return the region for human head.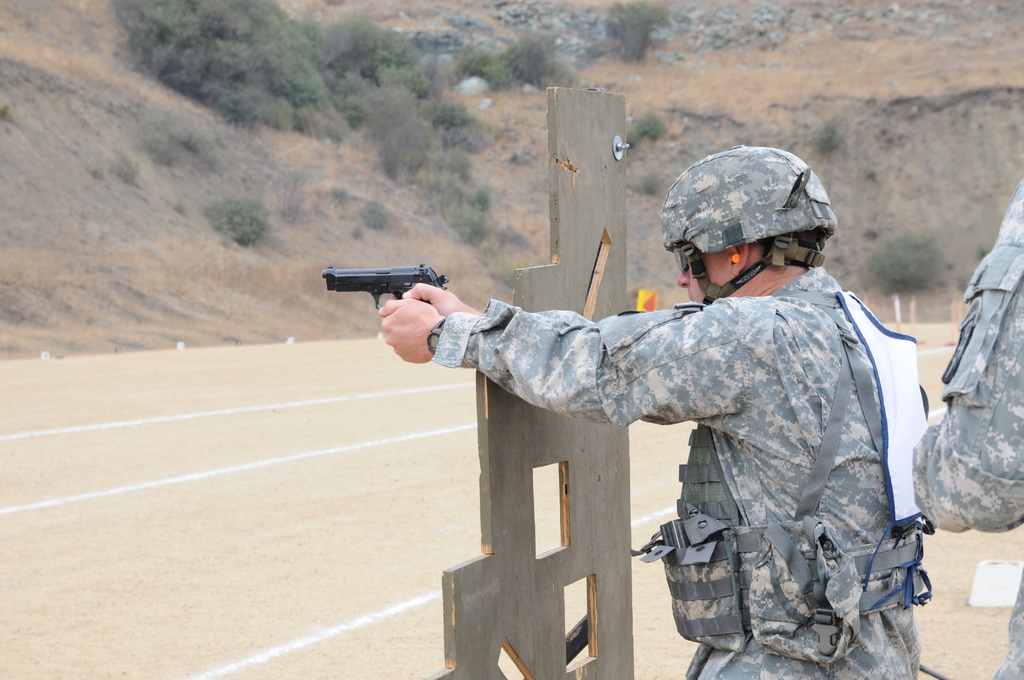
(662, 145, 836, 289).
